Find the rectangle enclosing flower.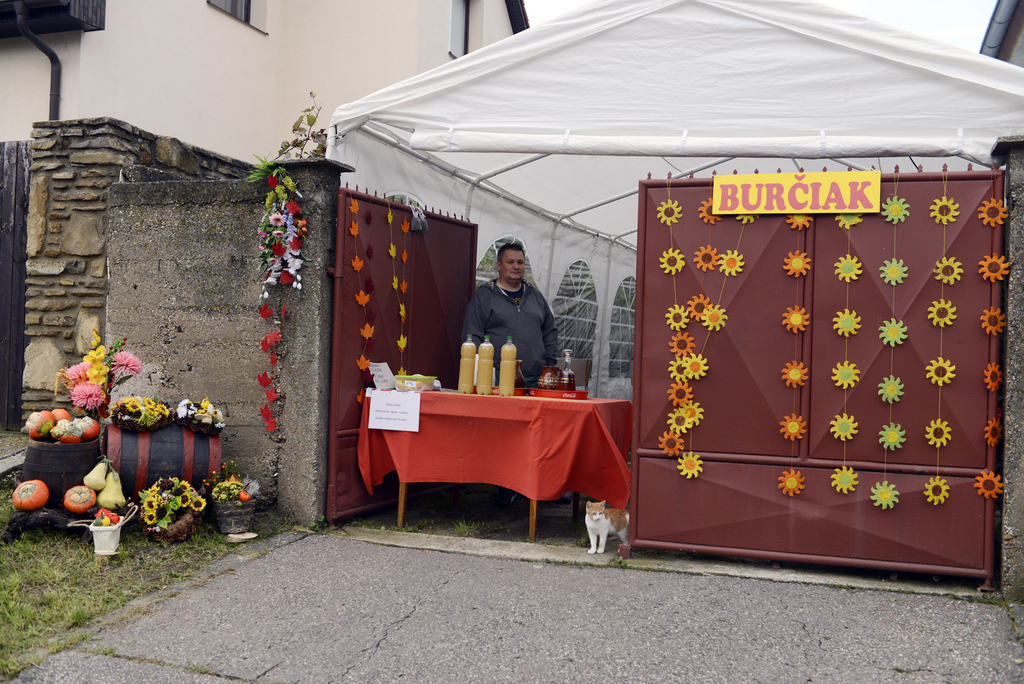
rect(979, 305, 1007, 335).
